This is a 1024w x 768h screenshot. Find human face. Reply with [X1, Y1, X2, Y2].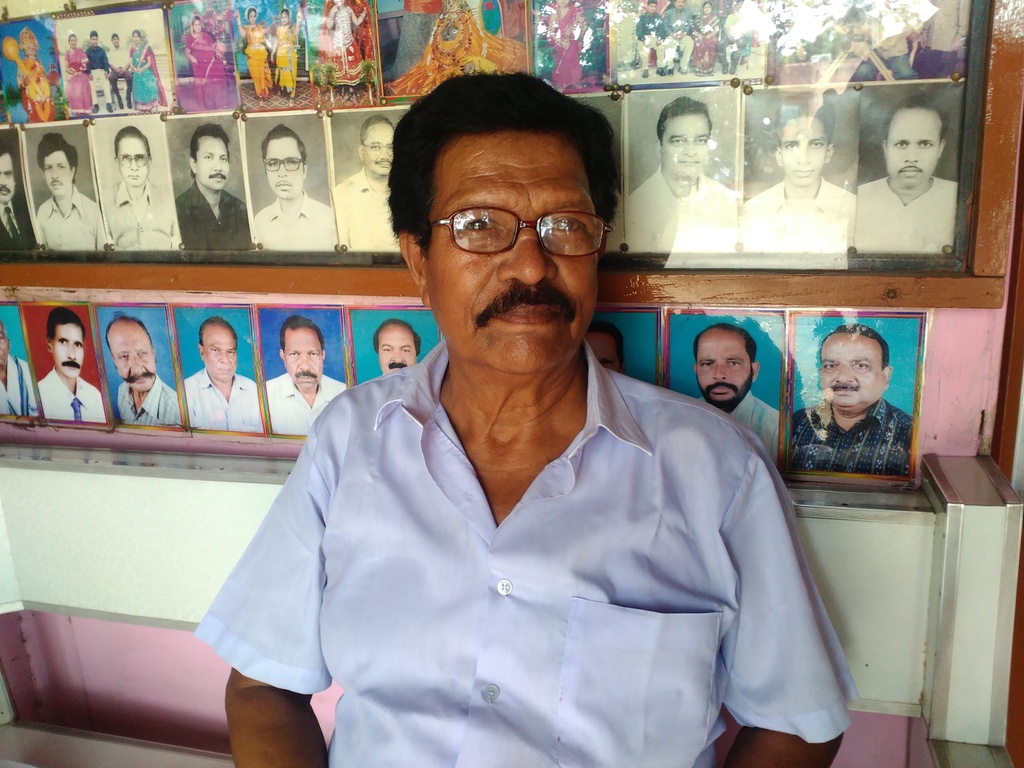
[675, 0, 684, 8].
